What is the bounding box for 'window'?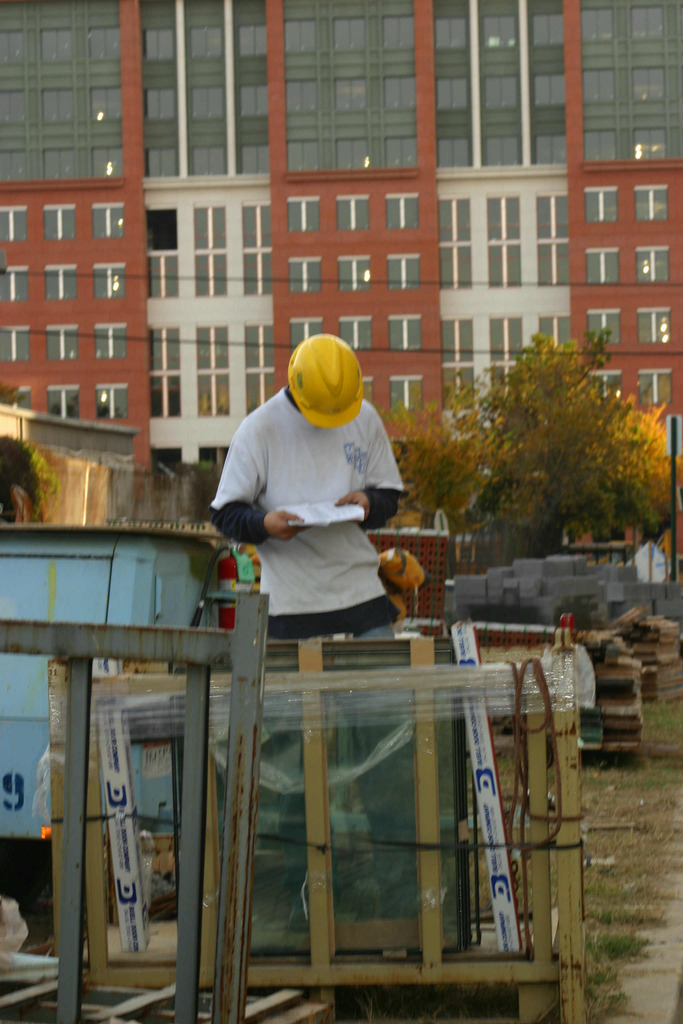
bbox=[90, 26, 120, 61].
